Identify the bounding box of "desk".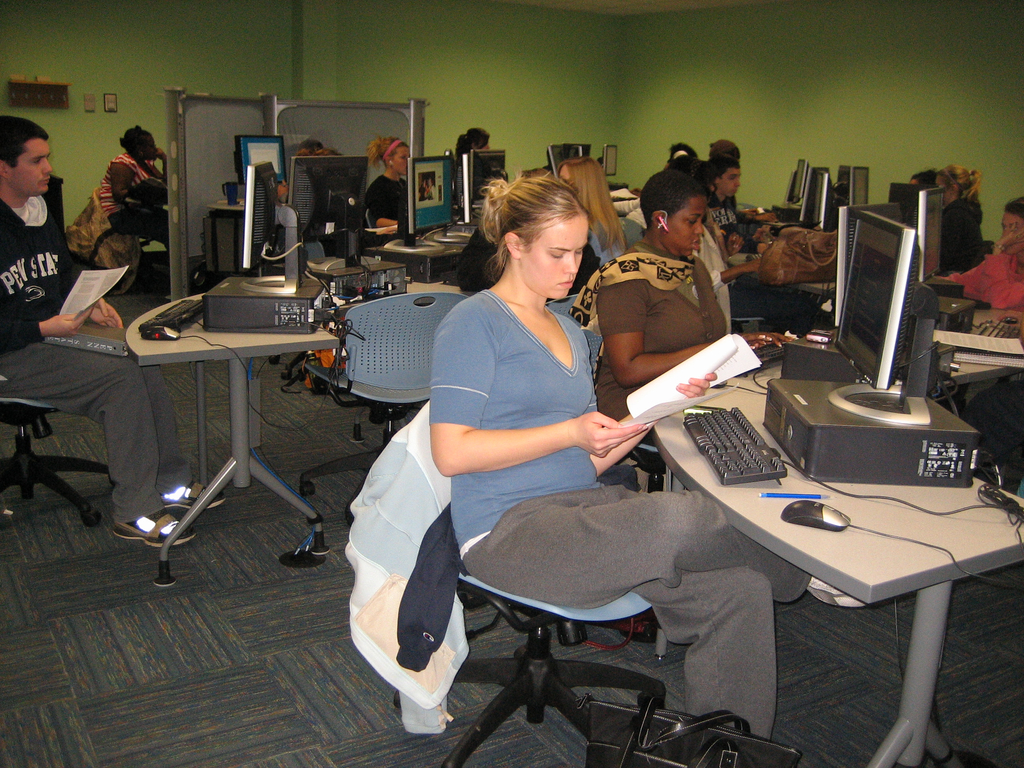
BBox(573, 346, 1003, 740).
